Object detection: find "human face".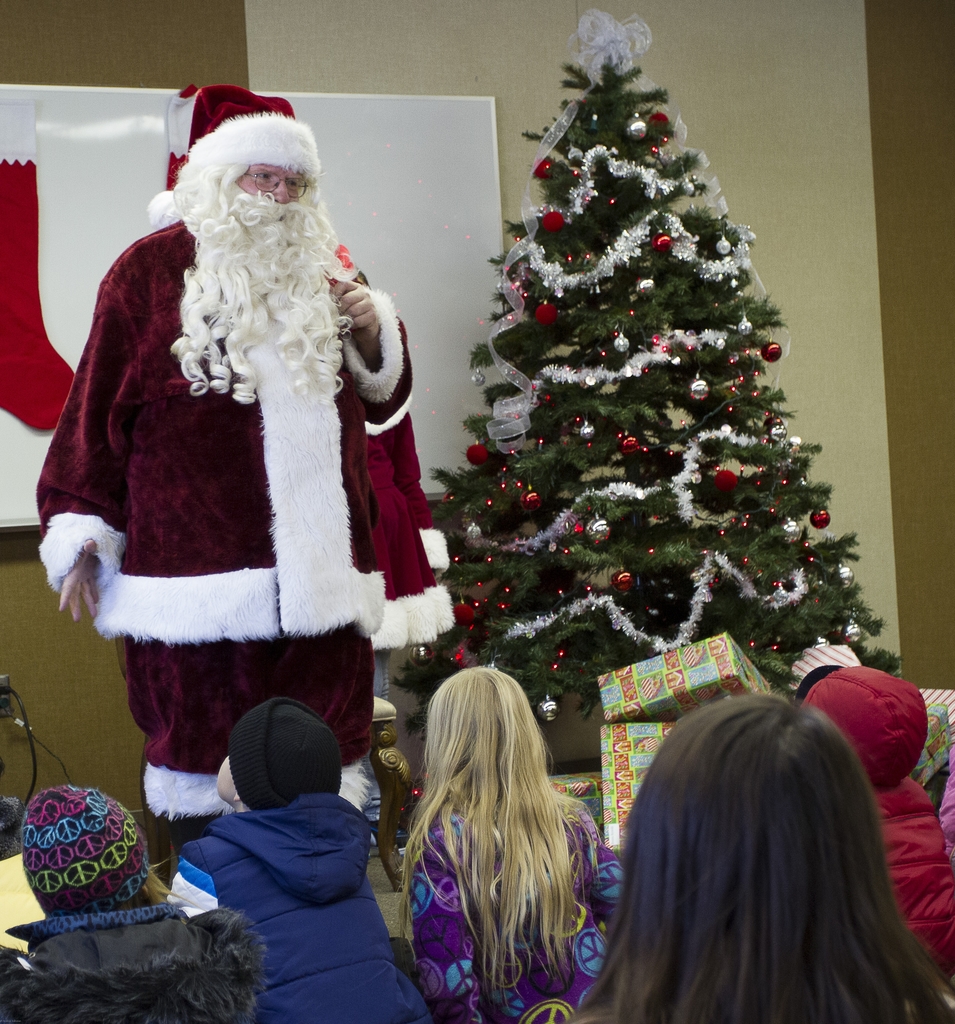
238 166 304 207.
